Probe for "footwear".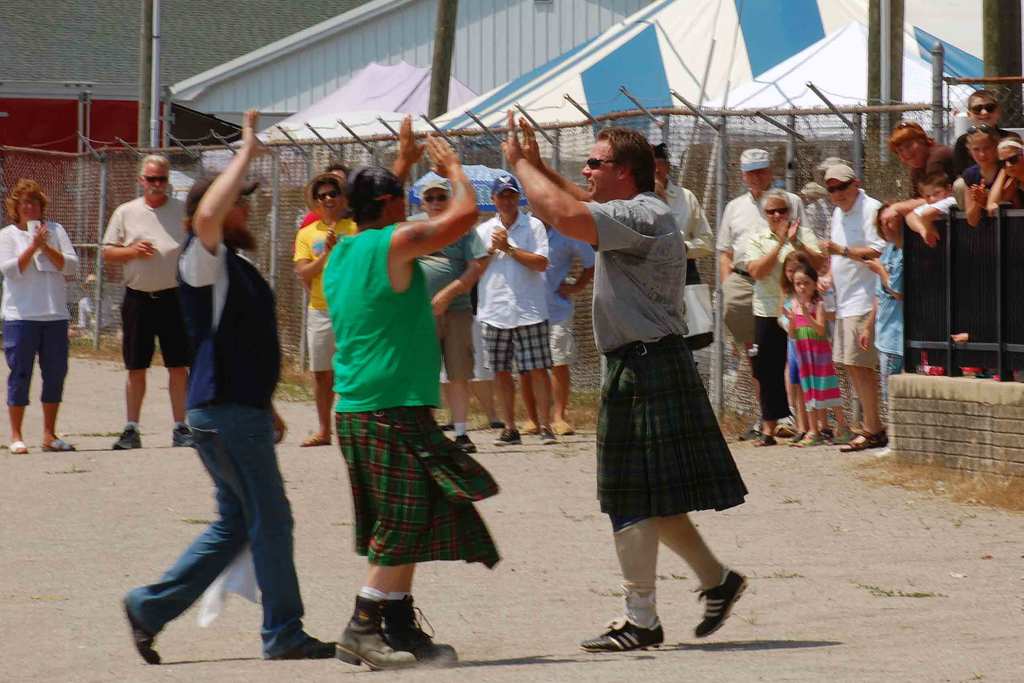
Probe result: box=[327, 617, 419, 675].
